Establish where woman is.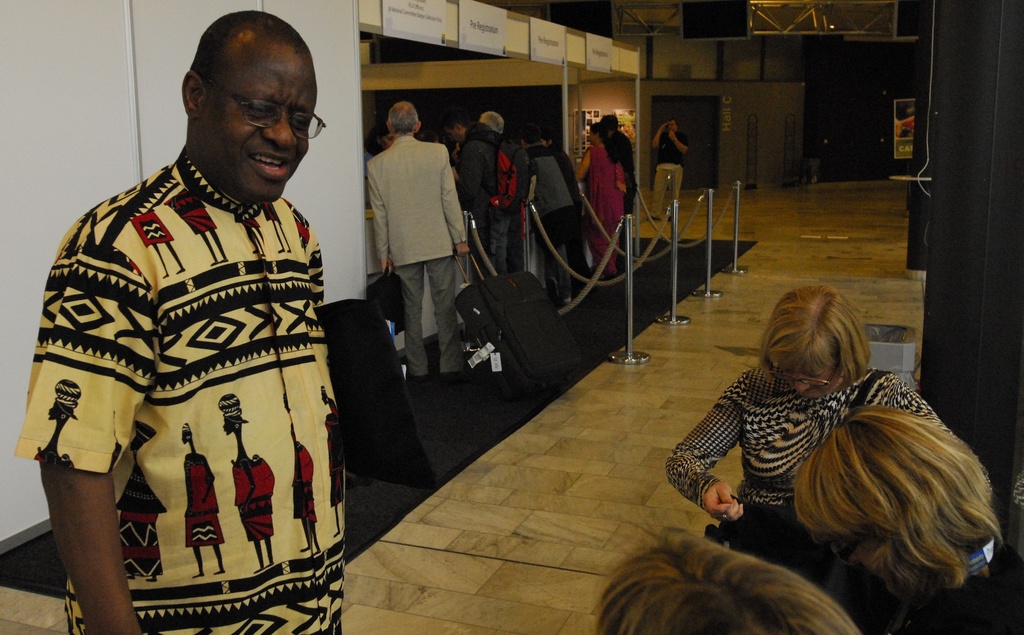
Established at 652, 282, 959, 590.
